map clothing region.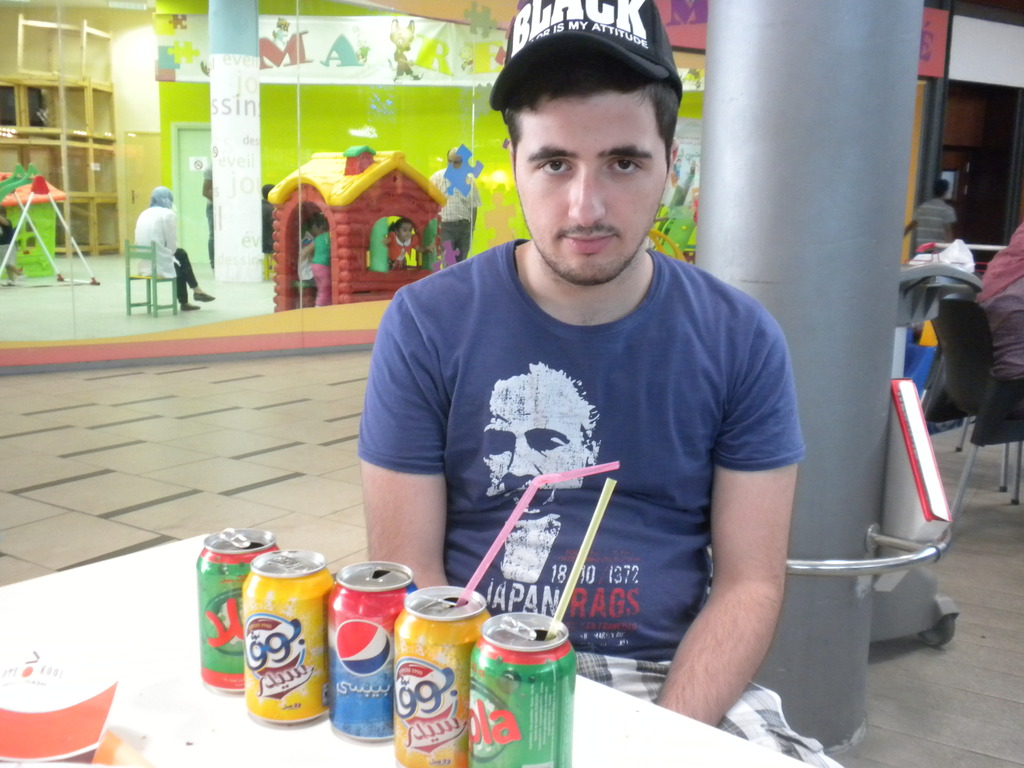
Mapped to bbox(323, 216, 858, 767).
